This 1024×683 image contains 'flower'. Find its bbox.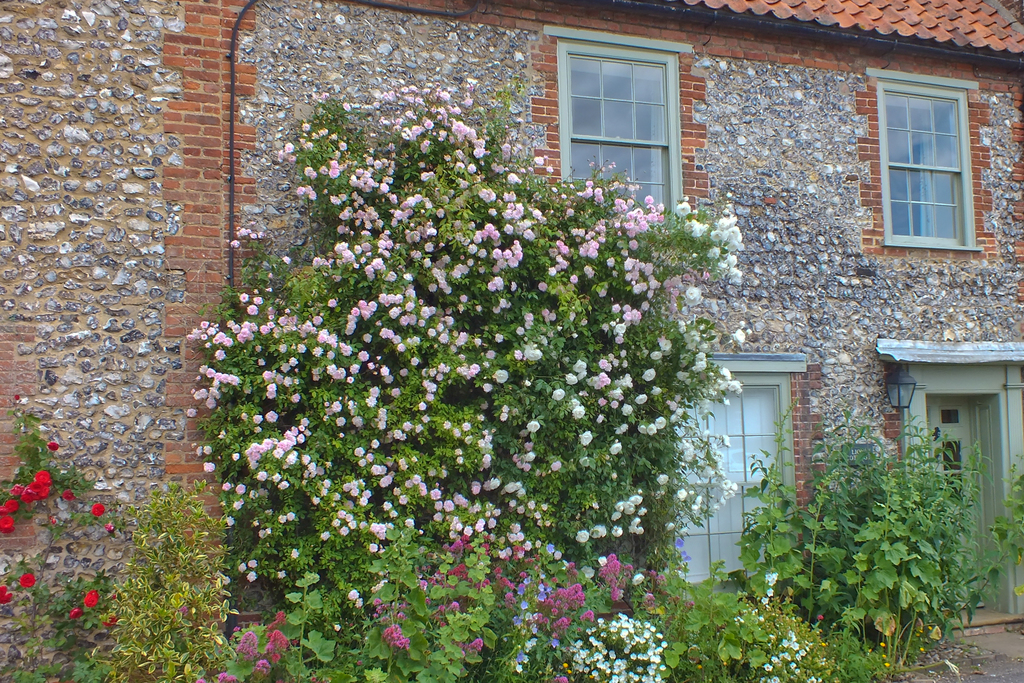
{"x1": 69, "y1": 606, "x2": 81, "y2": 621}.
